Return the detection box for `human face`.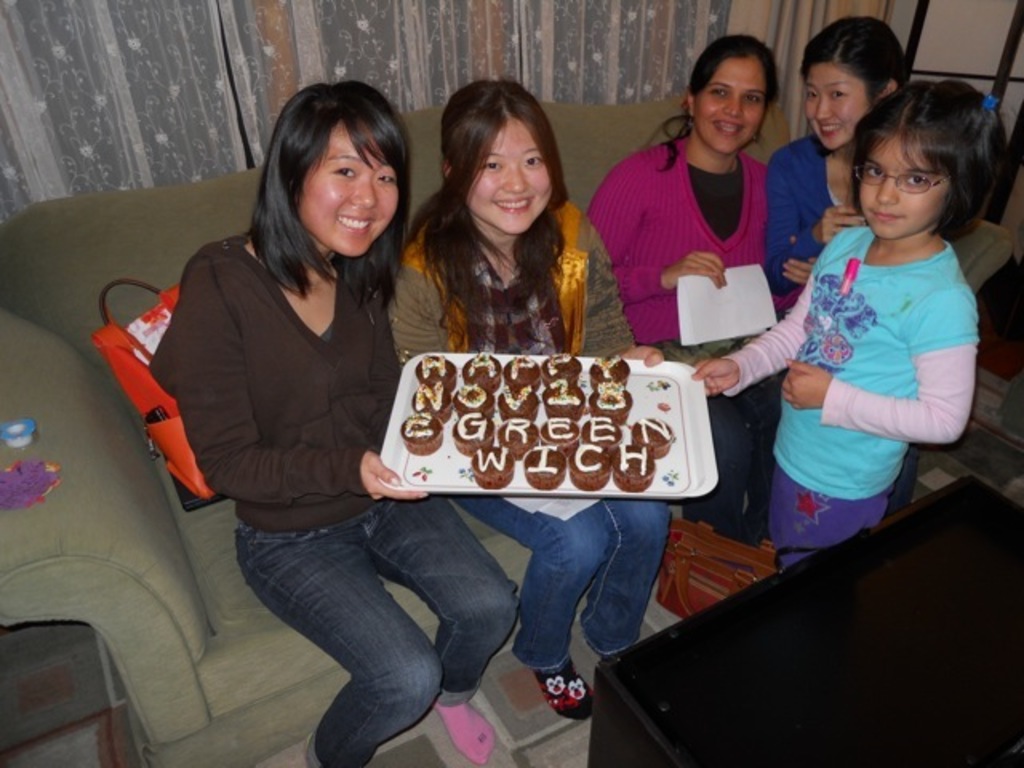
box(299, 122, 402, 259).
